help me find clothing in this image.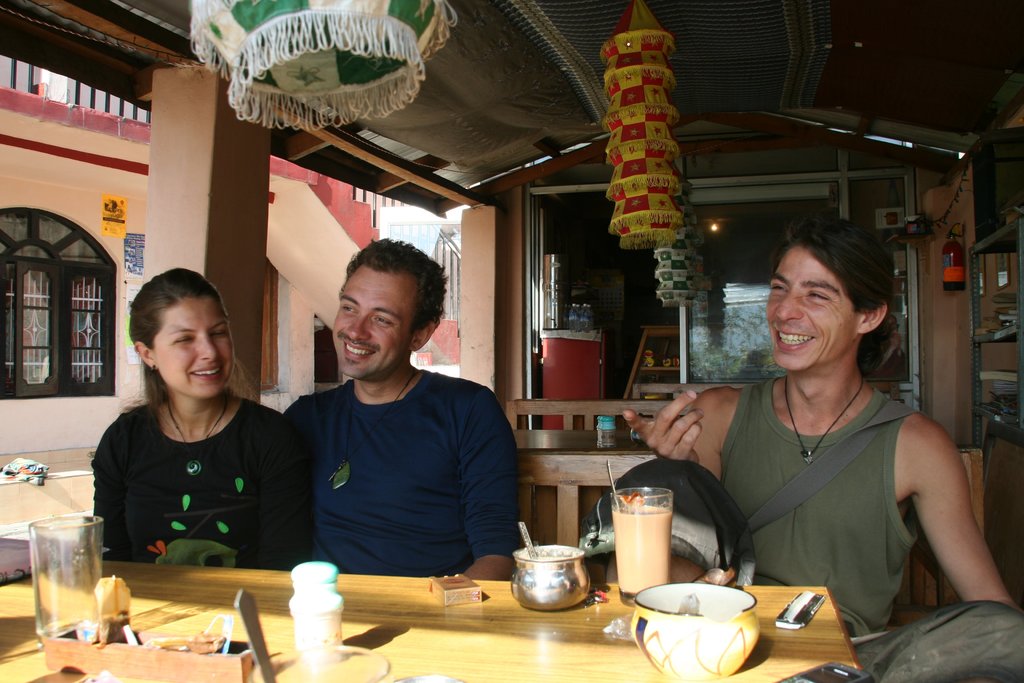
Found it: bbox=[77, 369, 307, 581].
